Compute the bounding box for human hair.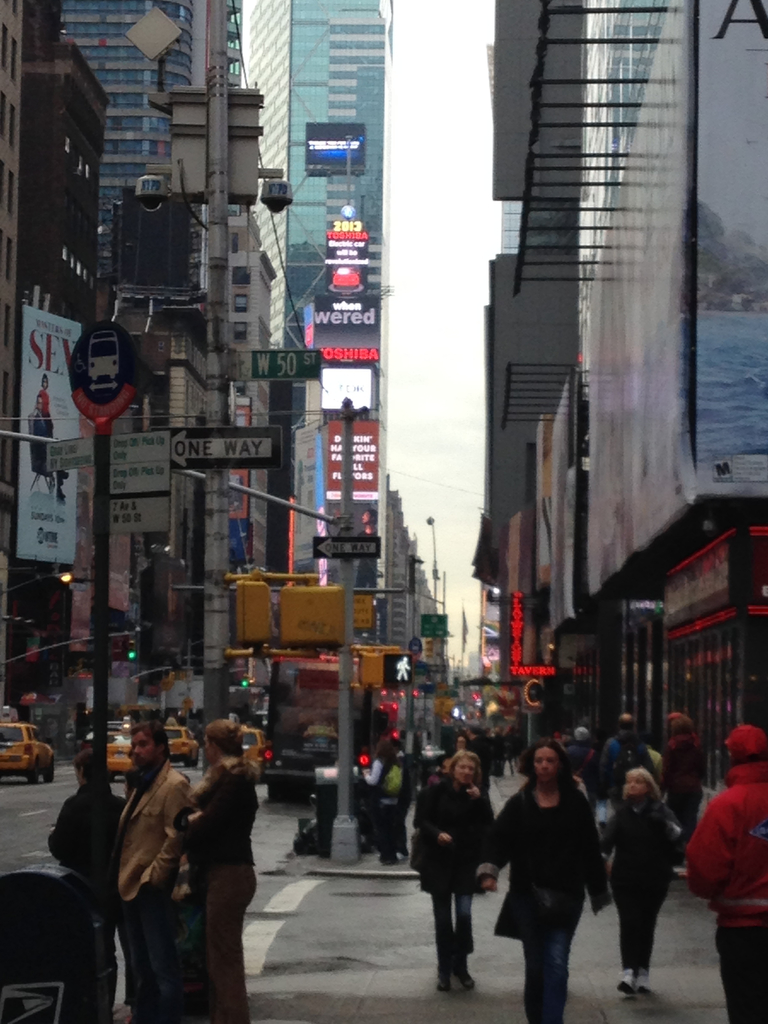
<box>618,767,658,816</box>.
